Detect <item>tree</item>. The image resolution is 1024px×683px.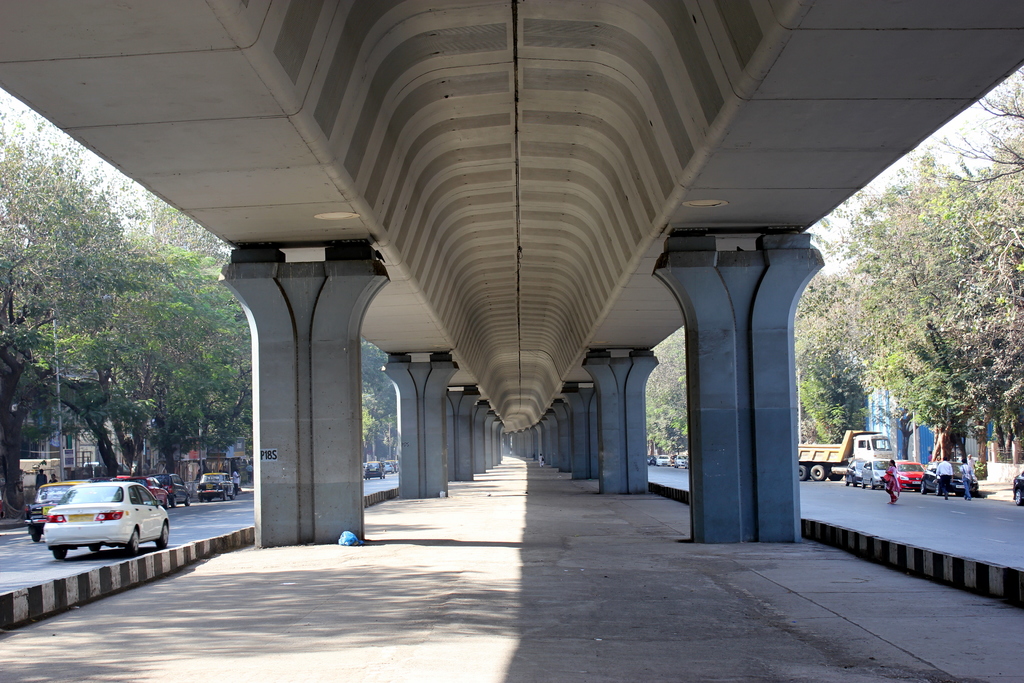
x1=75 y1=247 x2=255 y2=457.
